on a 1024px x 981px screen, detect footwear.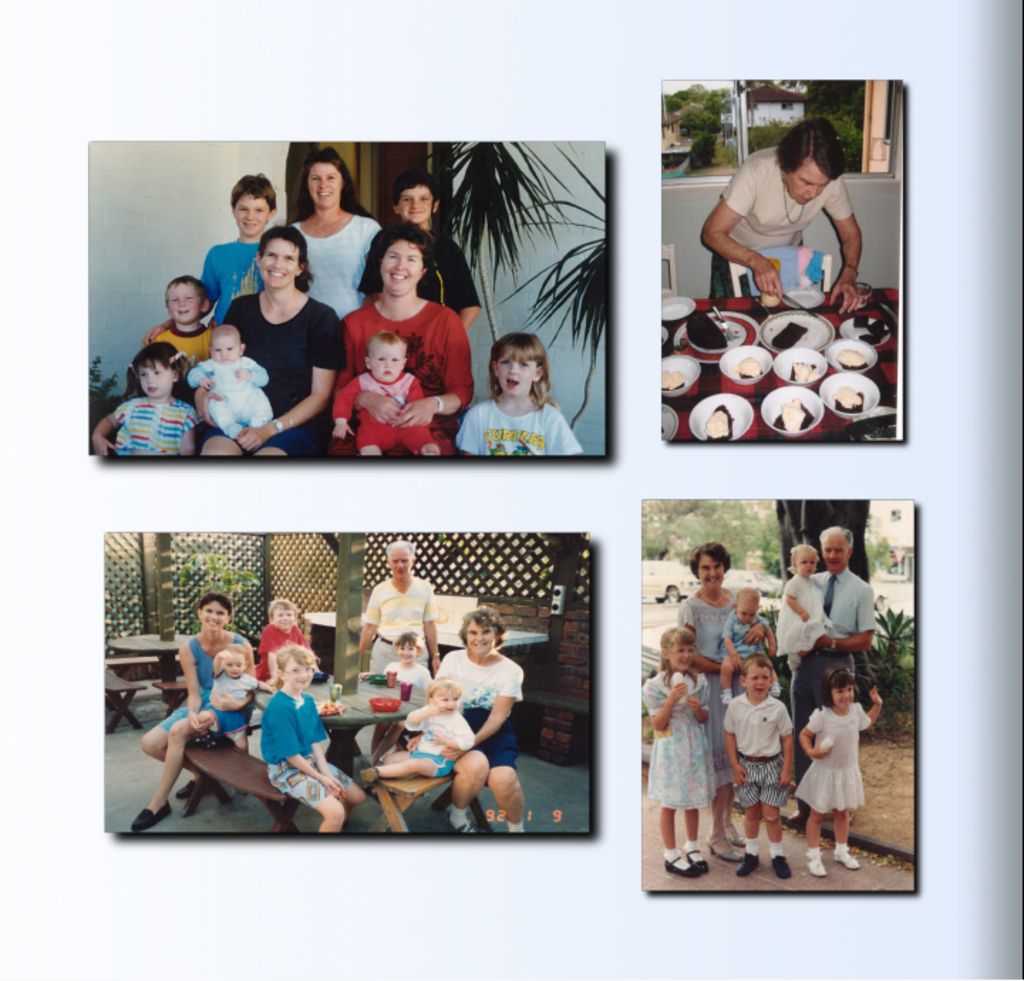
box=[131, 805, 172, 832].
